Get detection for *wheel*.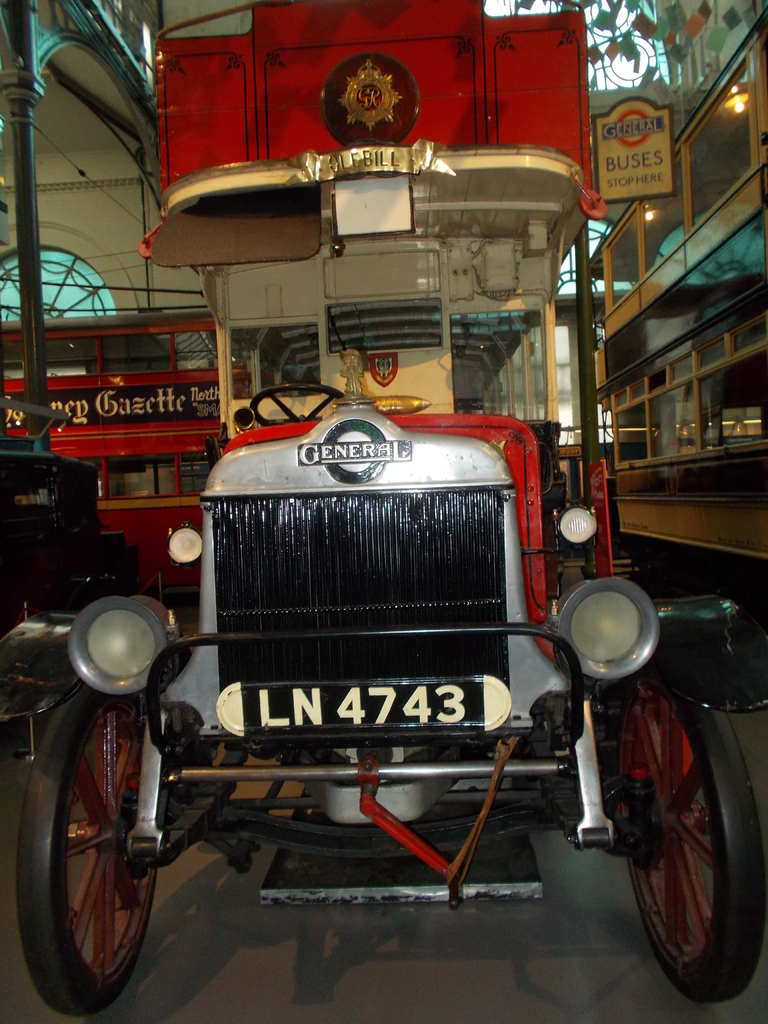
Detection: l=246, t=384, r=342, b=424.
